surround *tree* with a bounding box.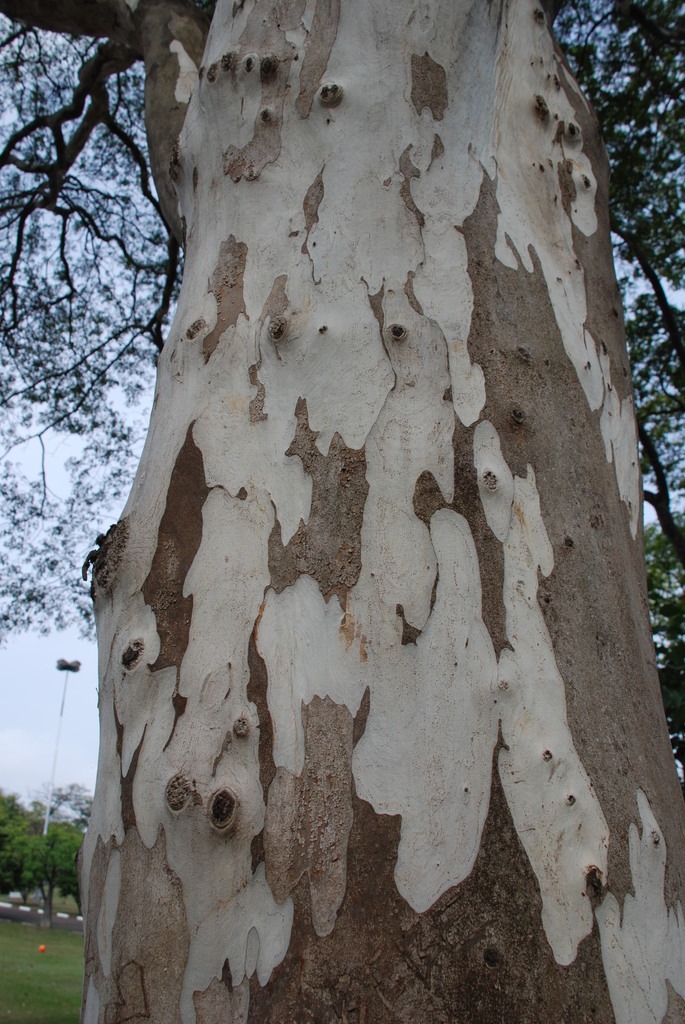
pyautogui.locateOnScreen(22, 39, 684, 927).
